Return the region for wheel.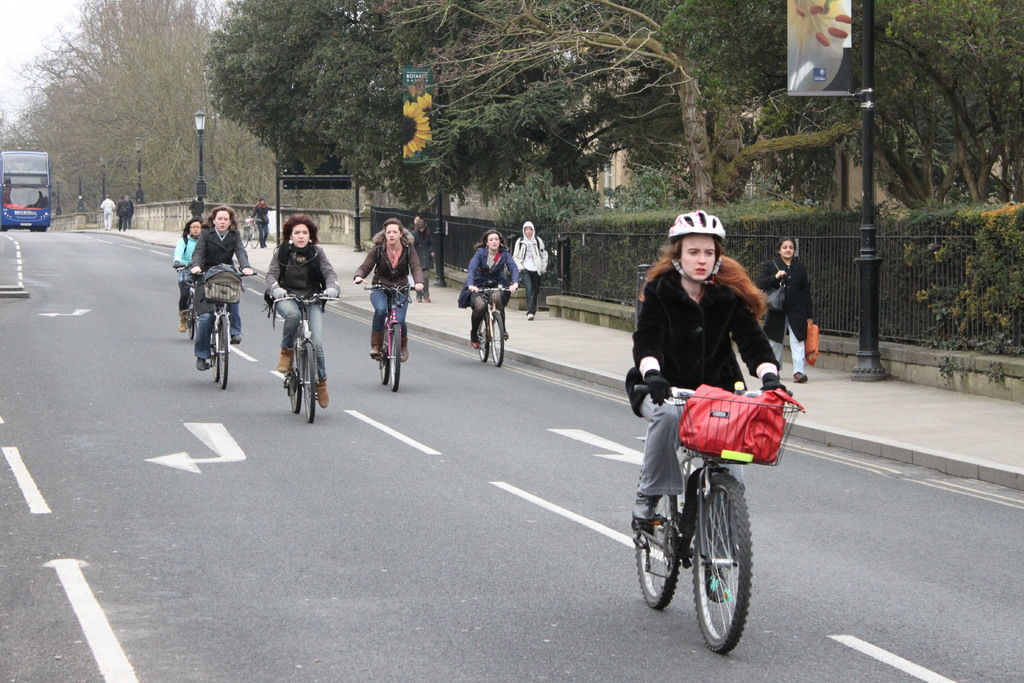
box=[390, 325, 401, 392].
